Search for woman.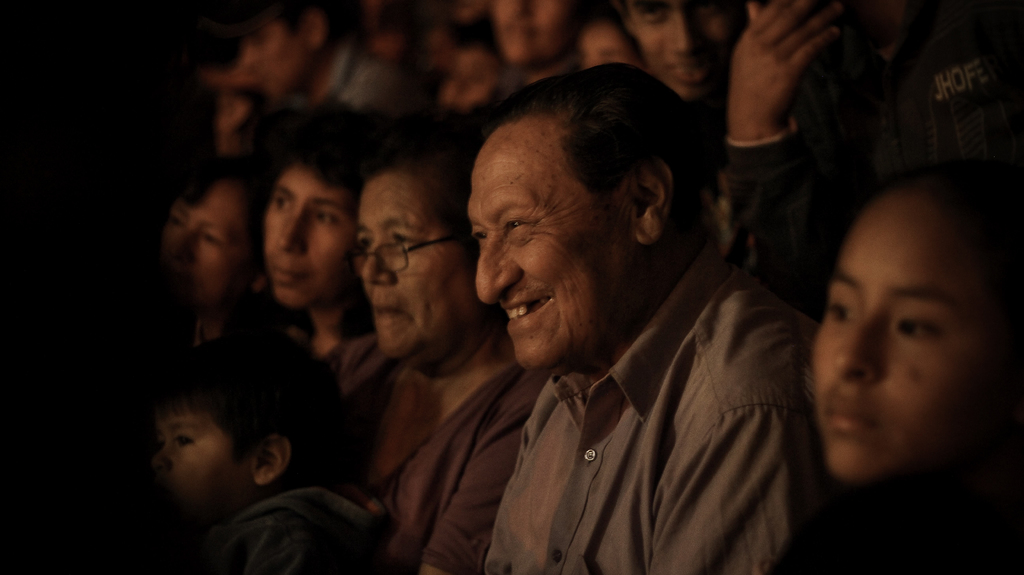
Found at (x1=353, y1=117, x2=565, y2=574).
